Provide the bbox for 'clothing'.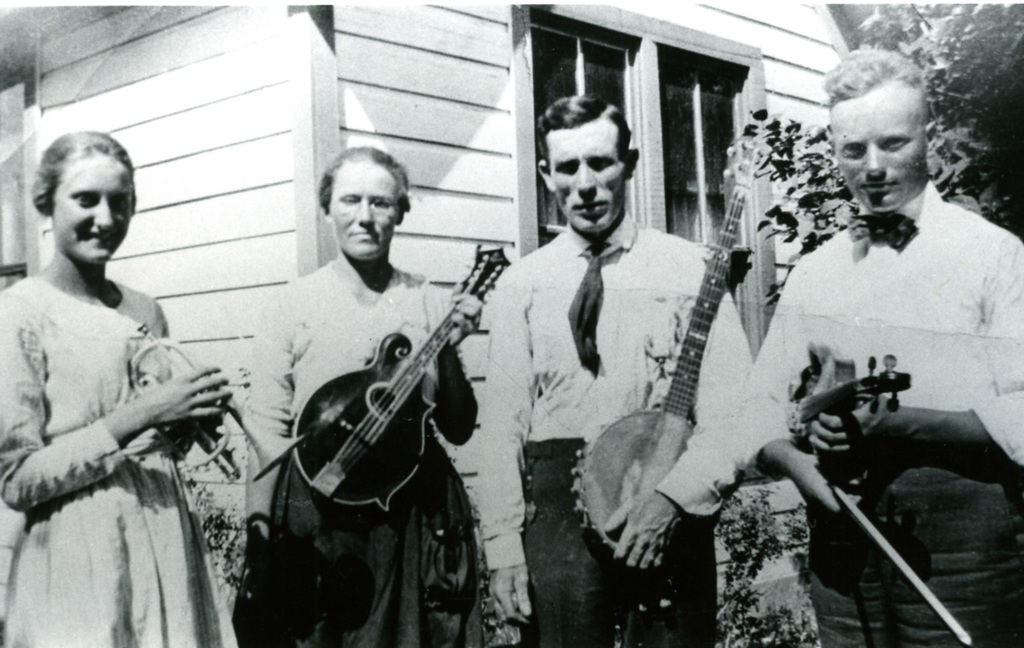
region(228, 260, 486, 647).
